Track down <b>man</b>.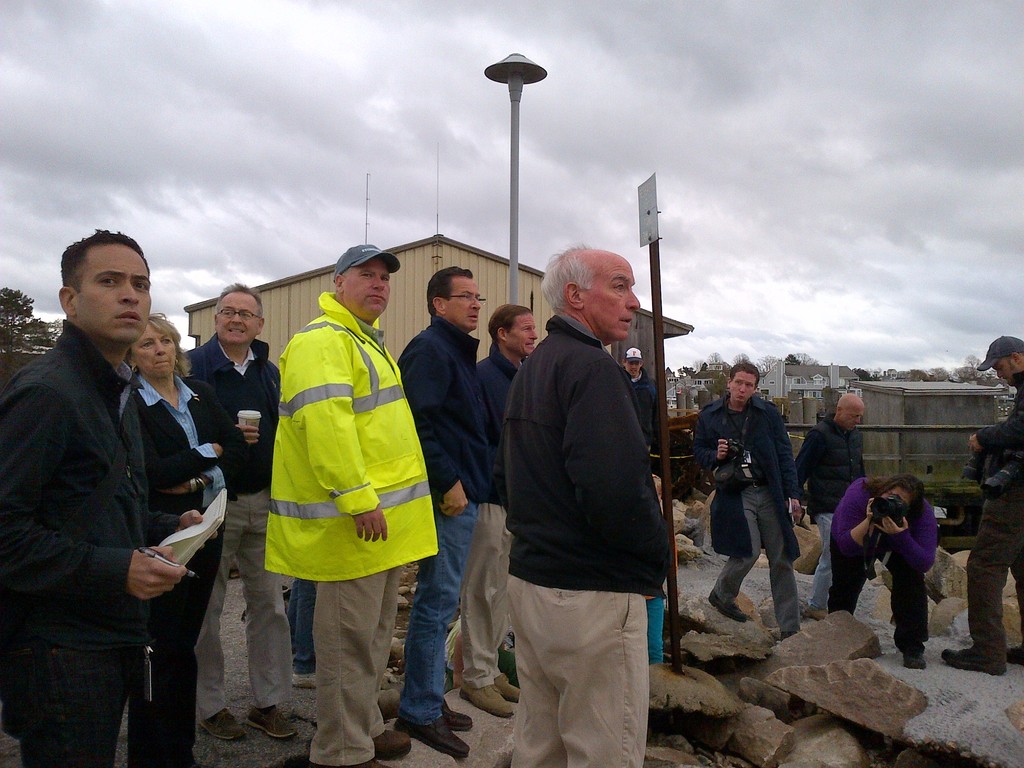
Tracked to pyautogui.locateOnScreen(690, 364, 812, 637).
